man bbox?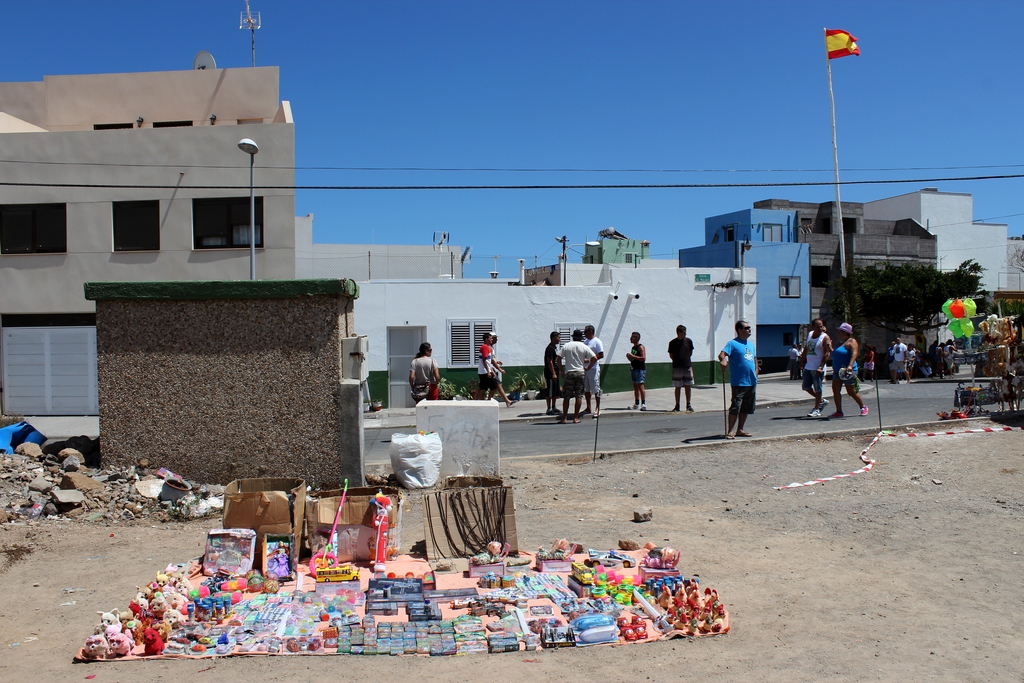
<bbox>797, 324, 830, 421</bbox>
